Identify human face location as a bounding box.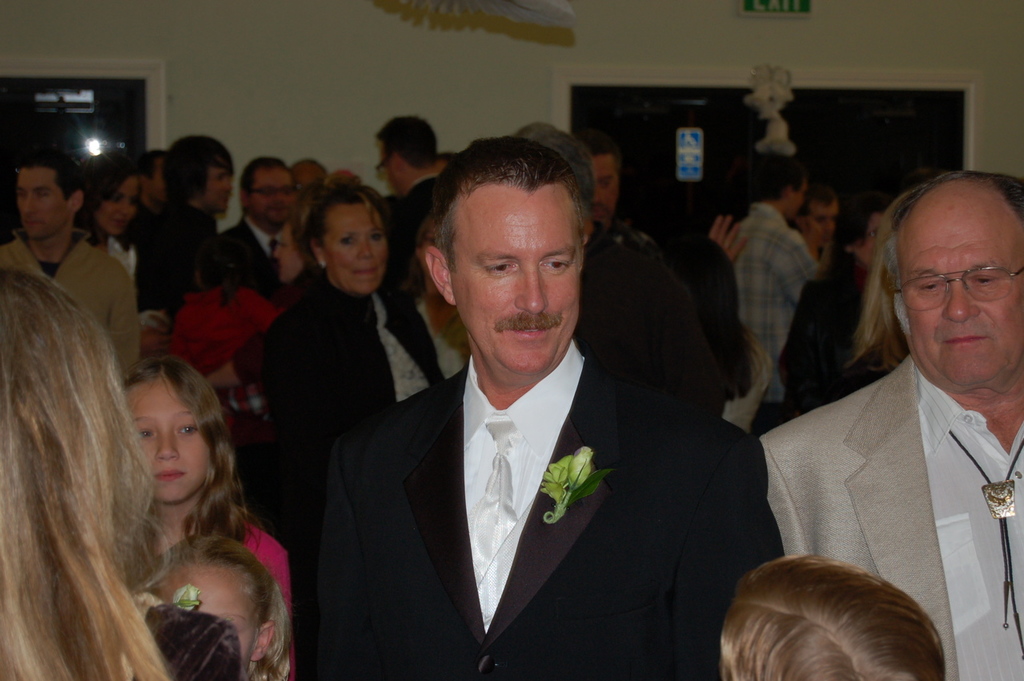
rect(326, 203, 393, 295).
